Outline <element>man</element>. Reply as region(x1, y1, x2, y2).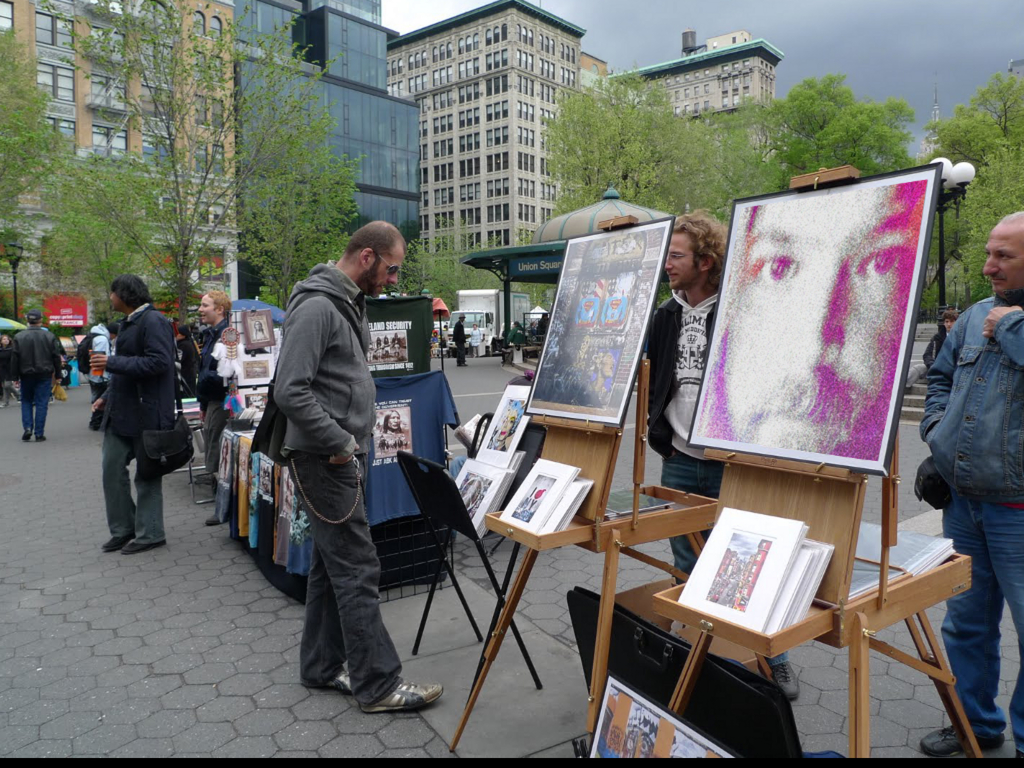
region(82, 271, 178, 557).
